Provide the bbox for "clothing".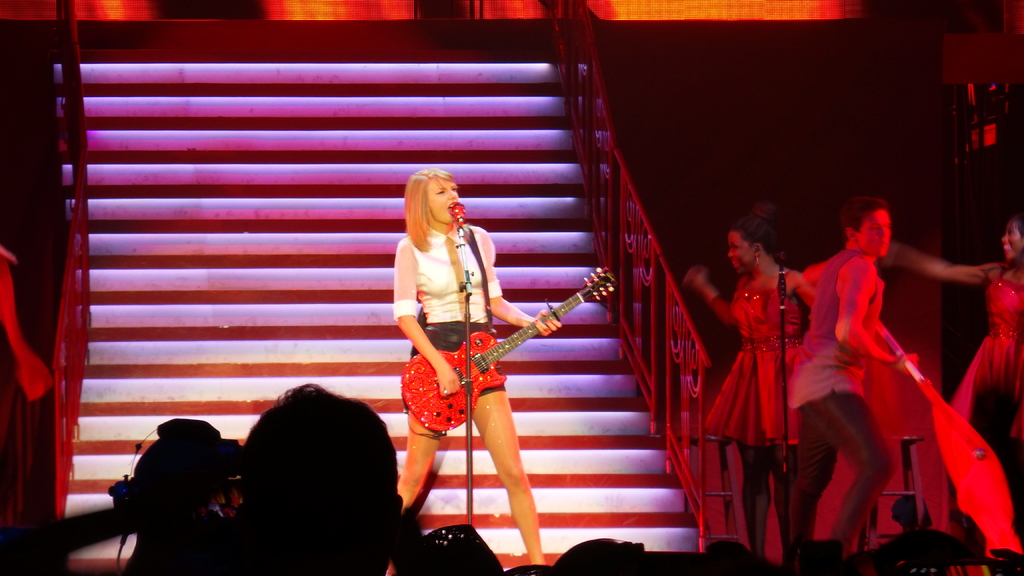
rect(783, 245, 870, 556).
